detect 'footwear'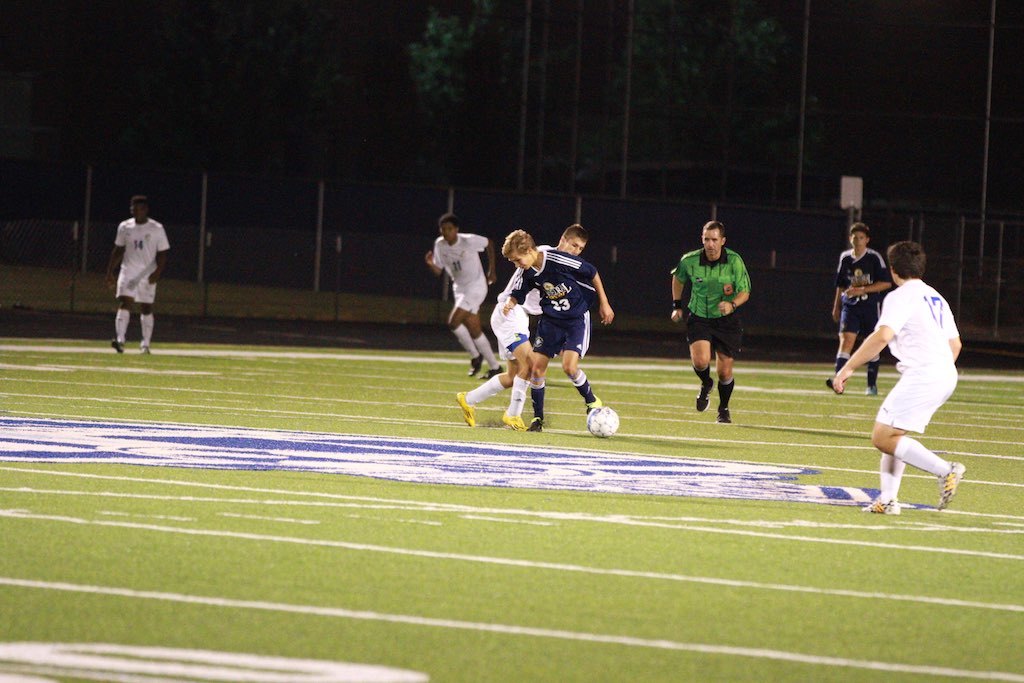
BBox(588, 400, 605, 419)
